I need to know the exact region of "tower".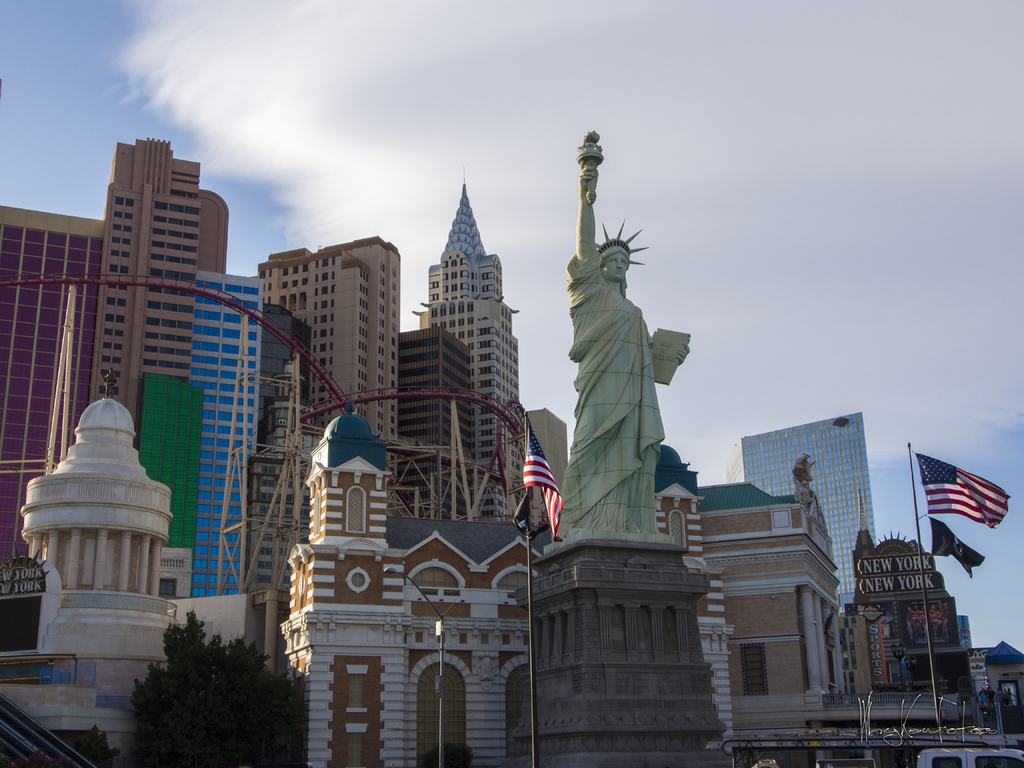
Region: bbox(17, 199, 175, 748).
